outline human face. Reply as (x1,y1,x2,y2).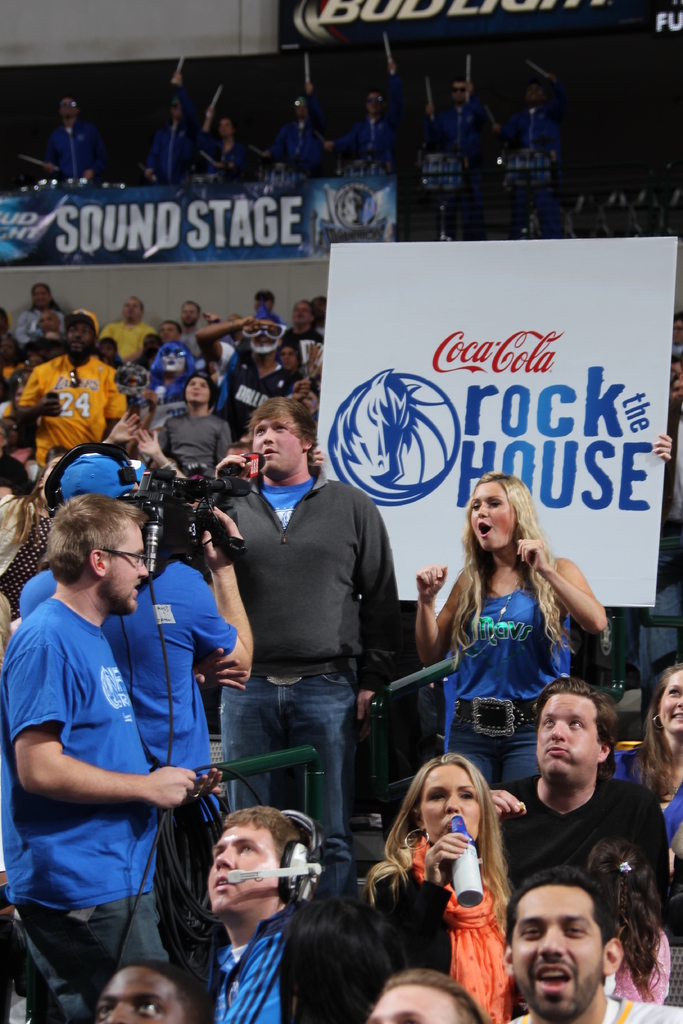
(186,374,211,404).
